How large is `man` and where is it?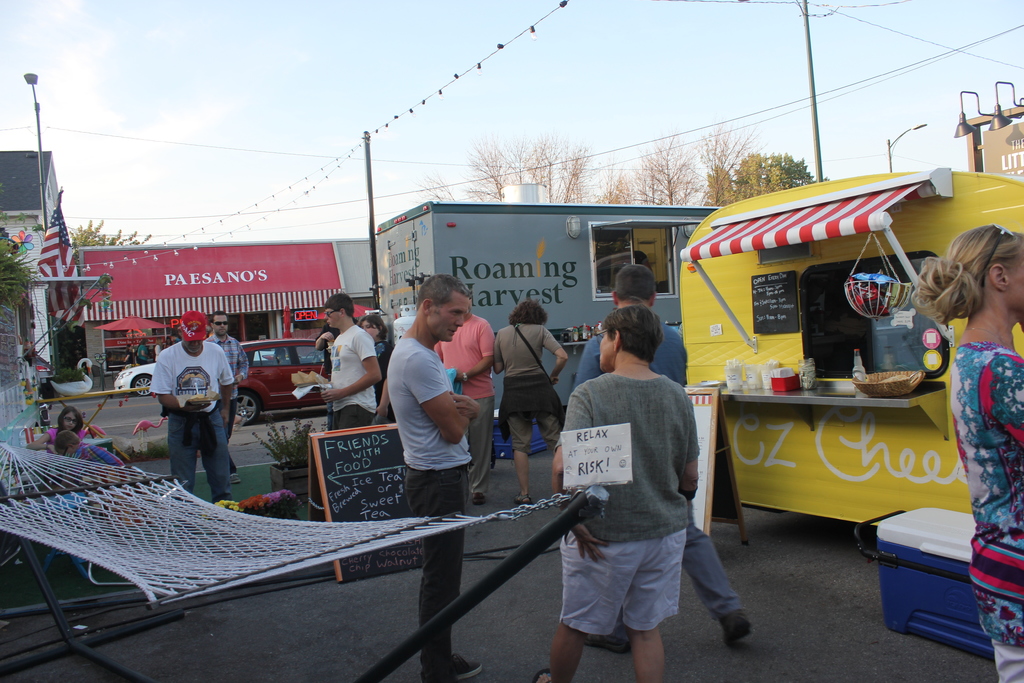
Bounding box: <box>323,295,380,442</box>.
